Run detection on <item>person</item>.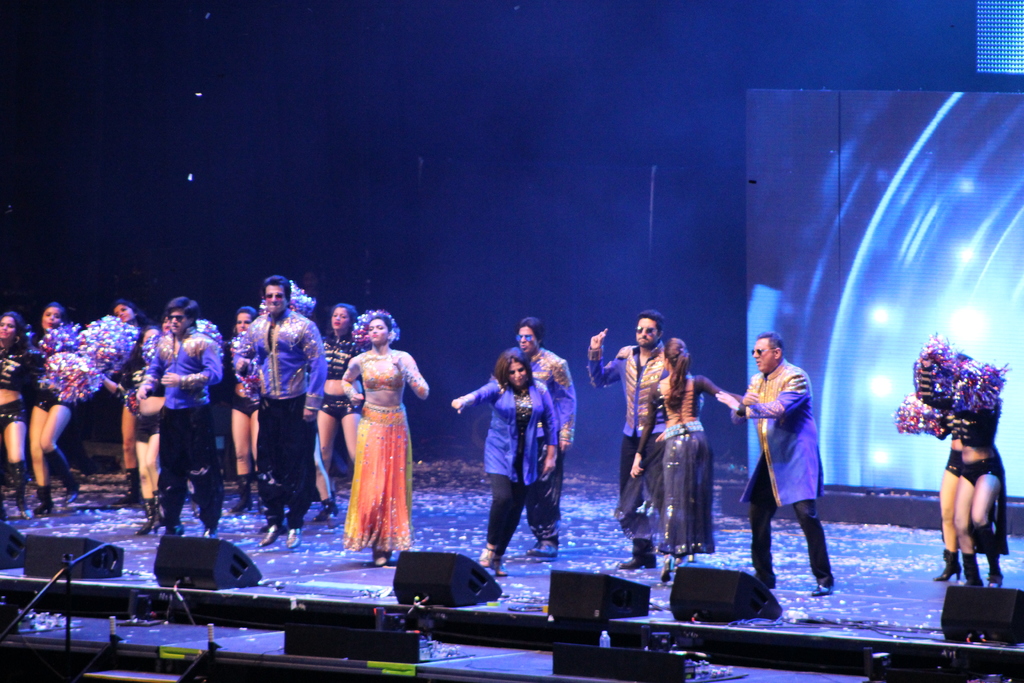
Result: (308,304,362,520).
